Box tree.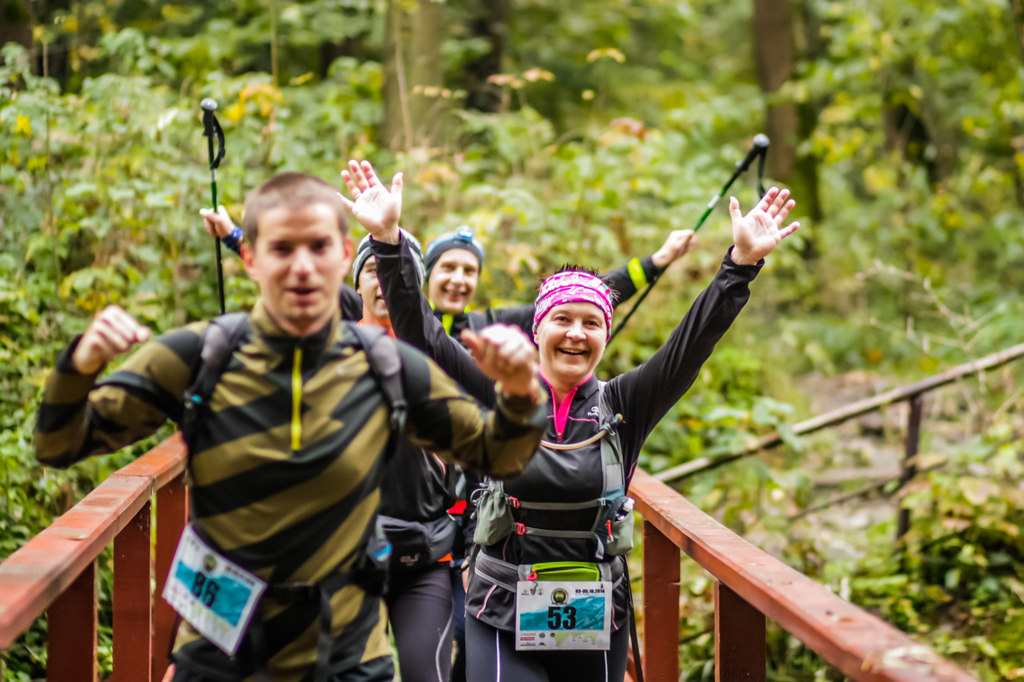
373:0:493:177.
